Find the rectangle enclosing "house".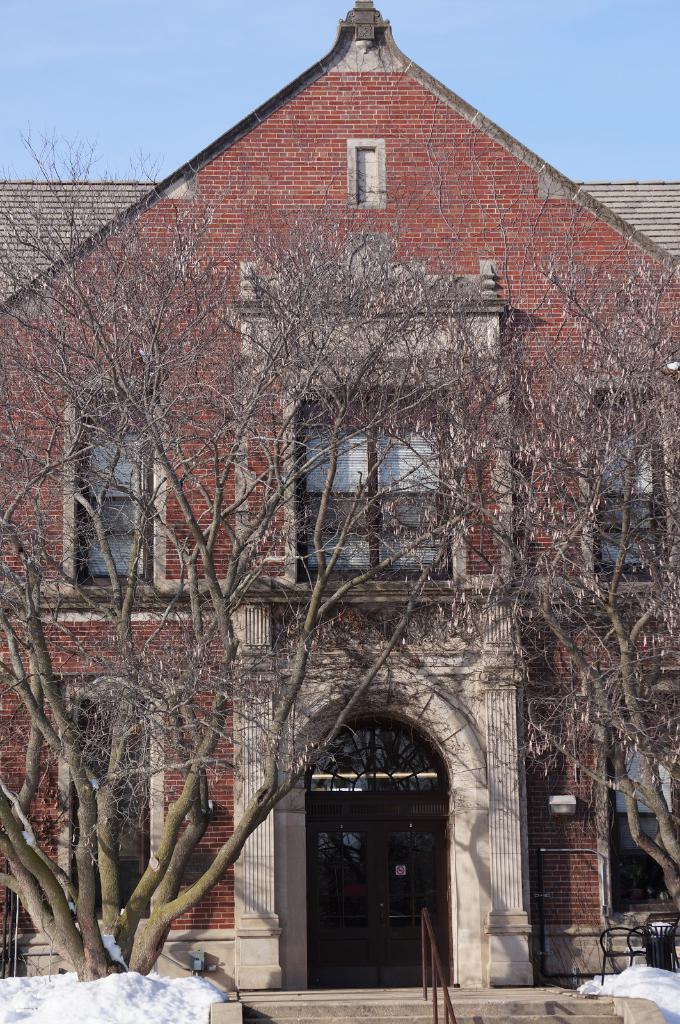
(left=0, top=0, right=679, bottom=1000).
